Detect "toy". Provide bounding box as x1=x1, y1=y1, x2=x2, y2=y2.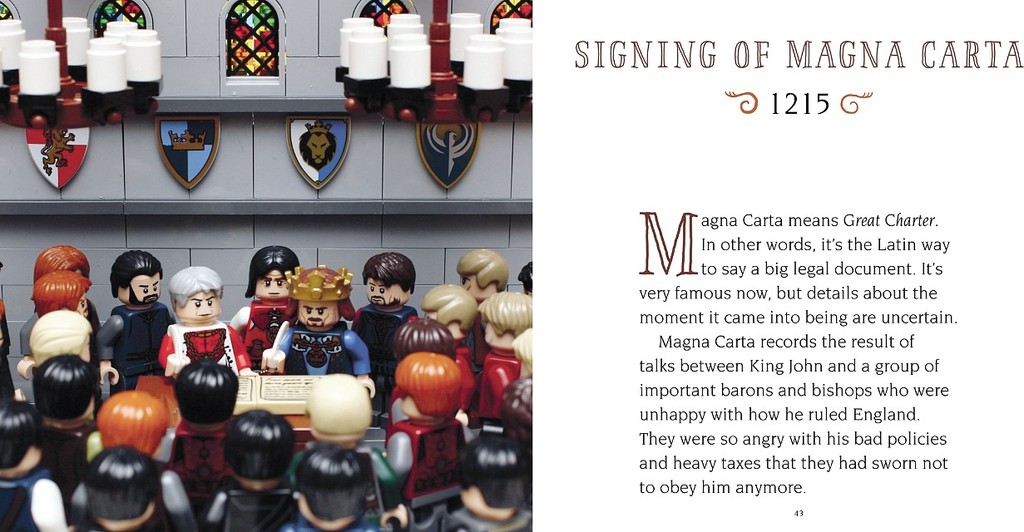
x1=213, y1=407, x2=301, y2=531.
